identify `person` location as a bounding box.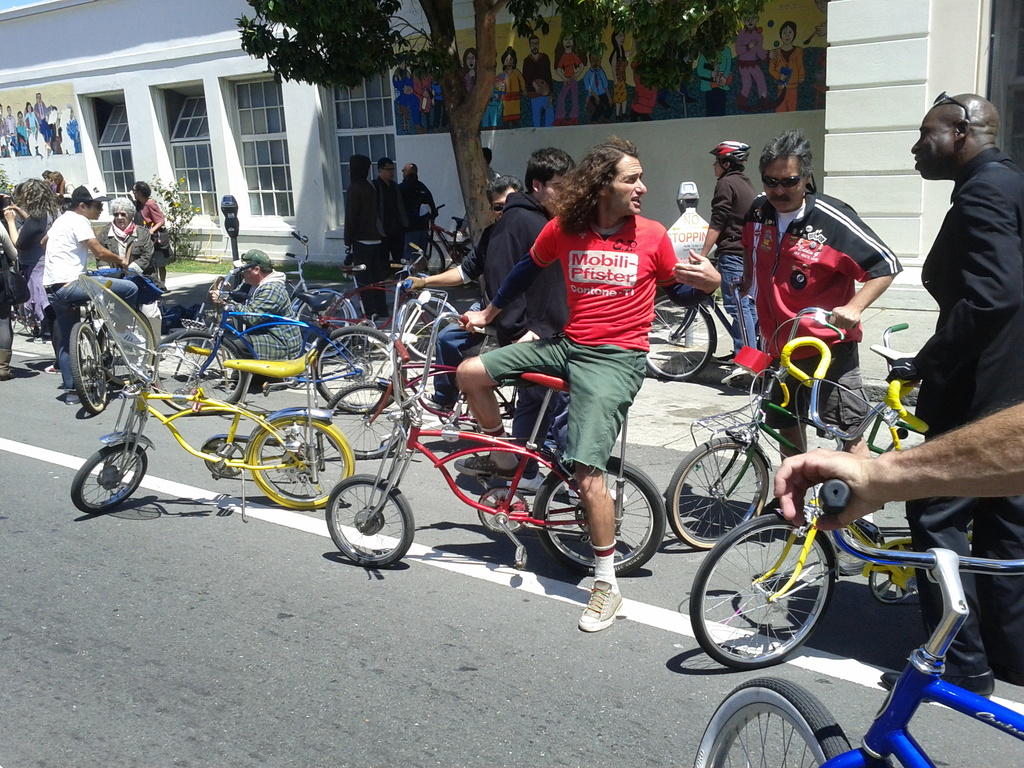
{"left": 129, "top": 177, "right": 169, "bottom": 296}.
